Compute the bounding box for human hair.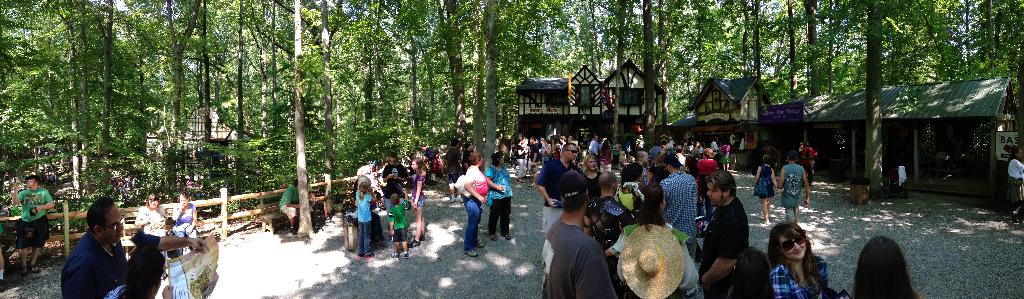
l=561, t=136, r=566, b=140.
